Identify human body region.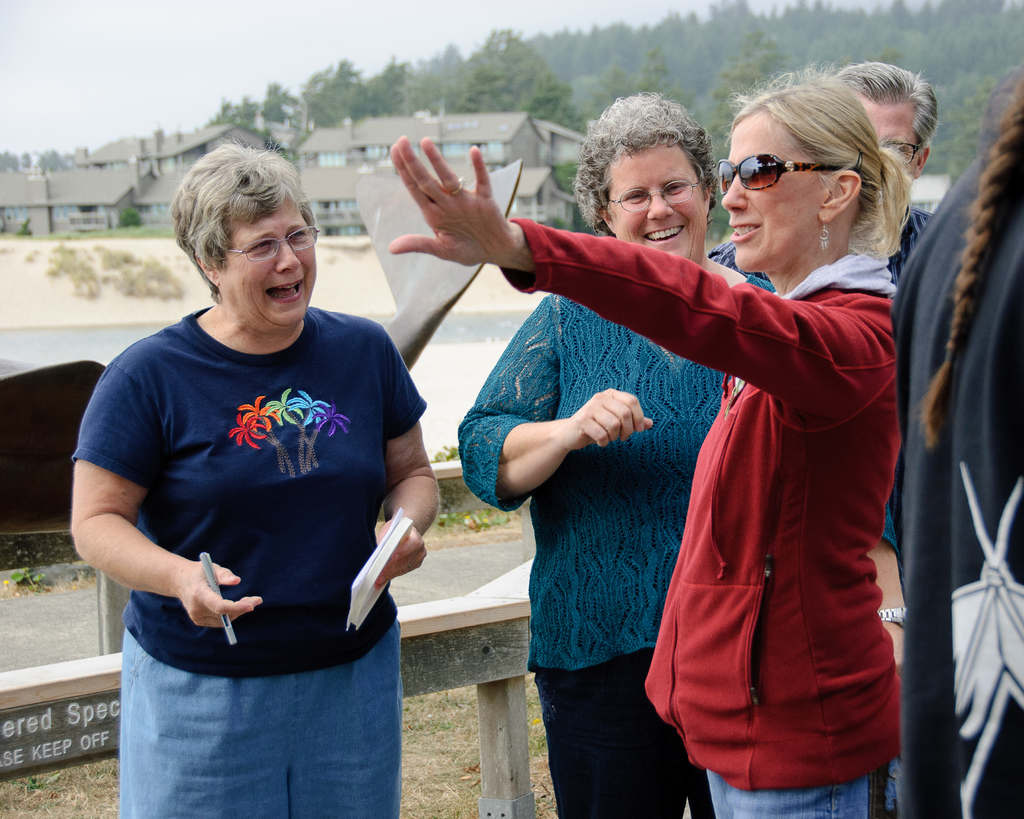
Region: BBox(77, 167, 444, 805).
